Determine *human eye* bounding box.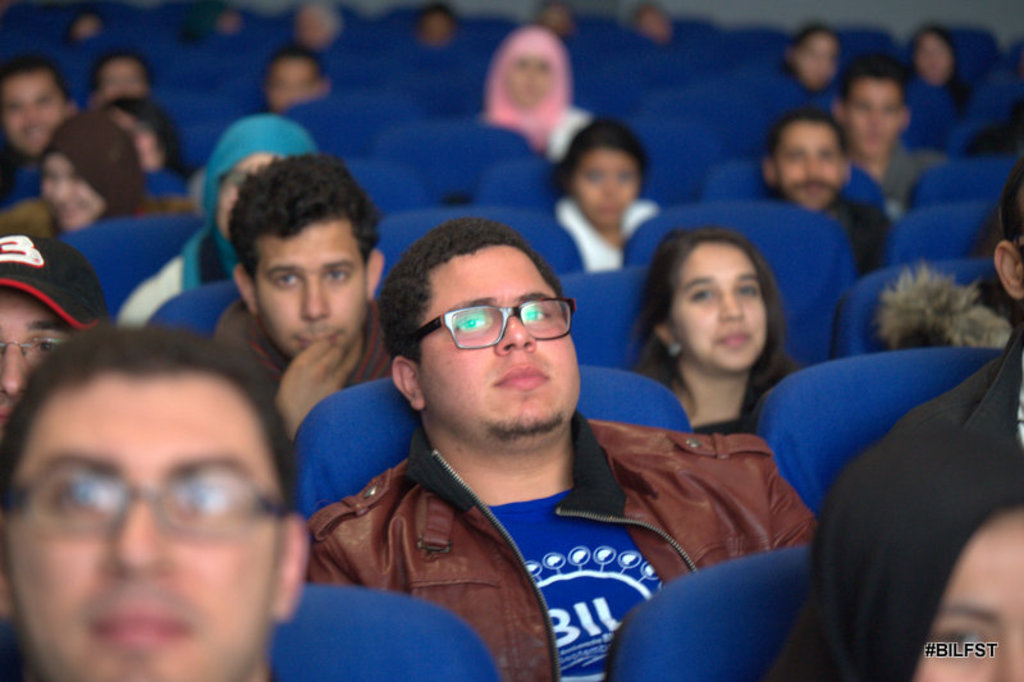
Determined: l=517, t=301, r=554, b=325.
